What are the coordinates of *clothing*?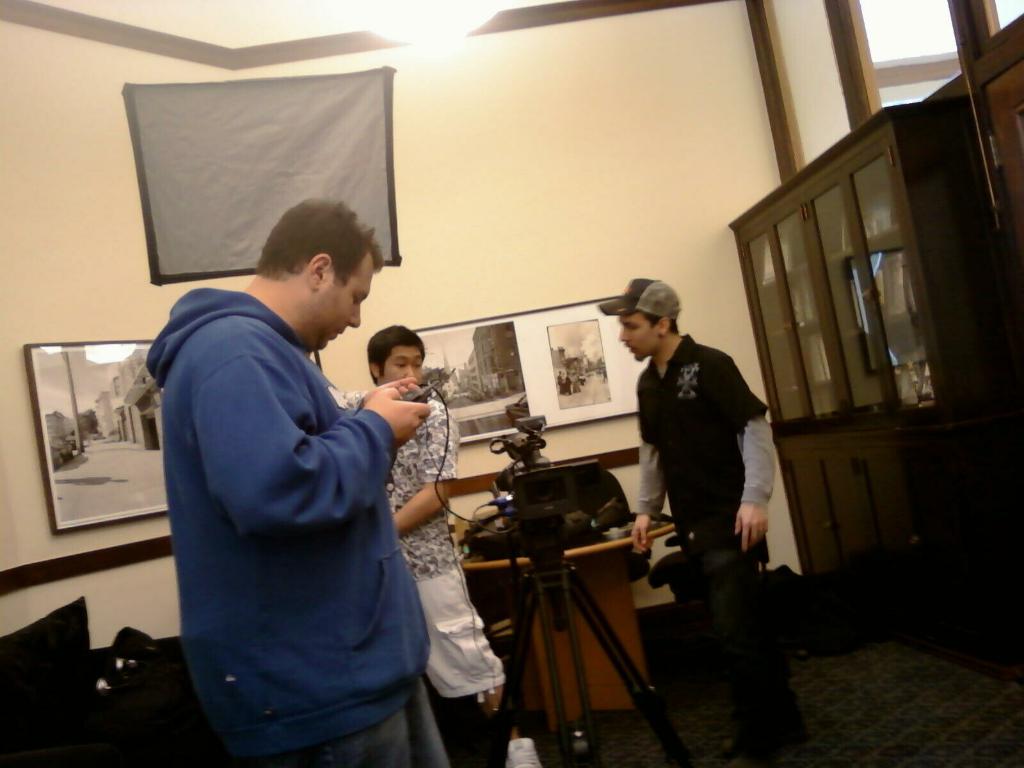
622,330,781,767.
